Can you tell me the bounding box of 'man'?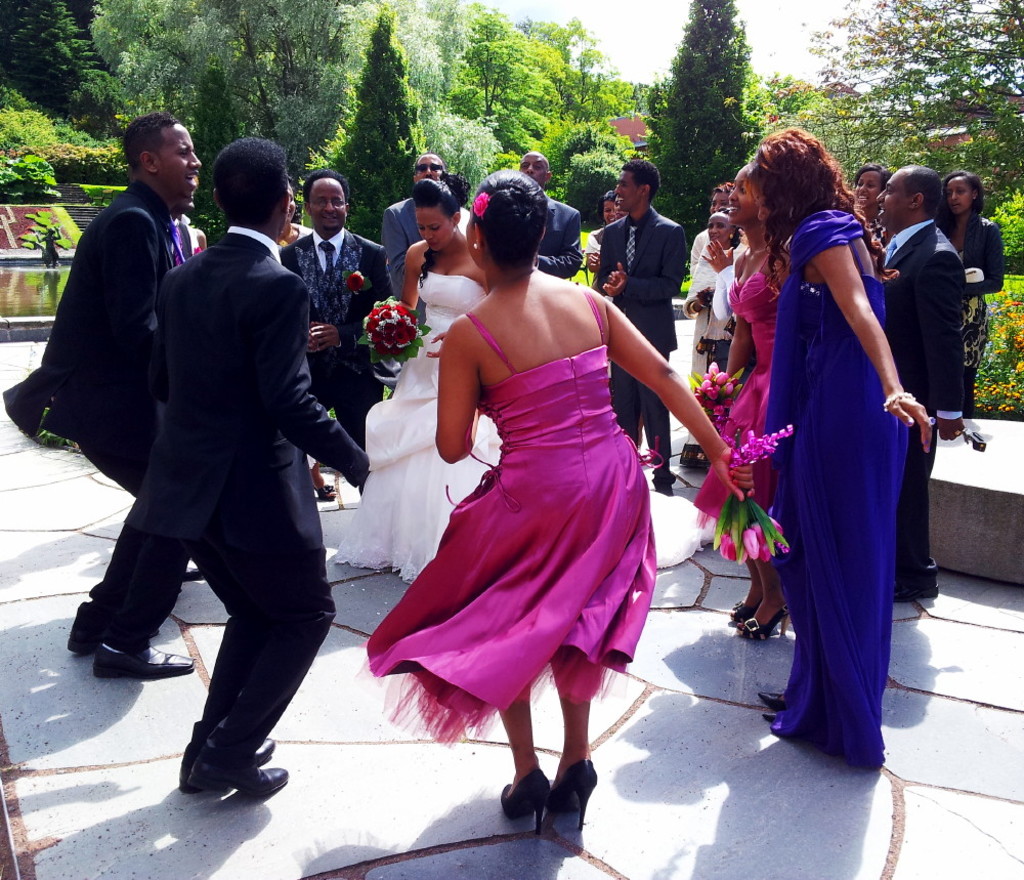
880,162,967,611.
